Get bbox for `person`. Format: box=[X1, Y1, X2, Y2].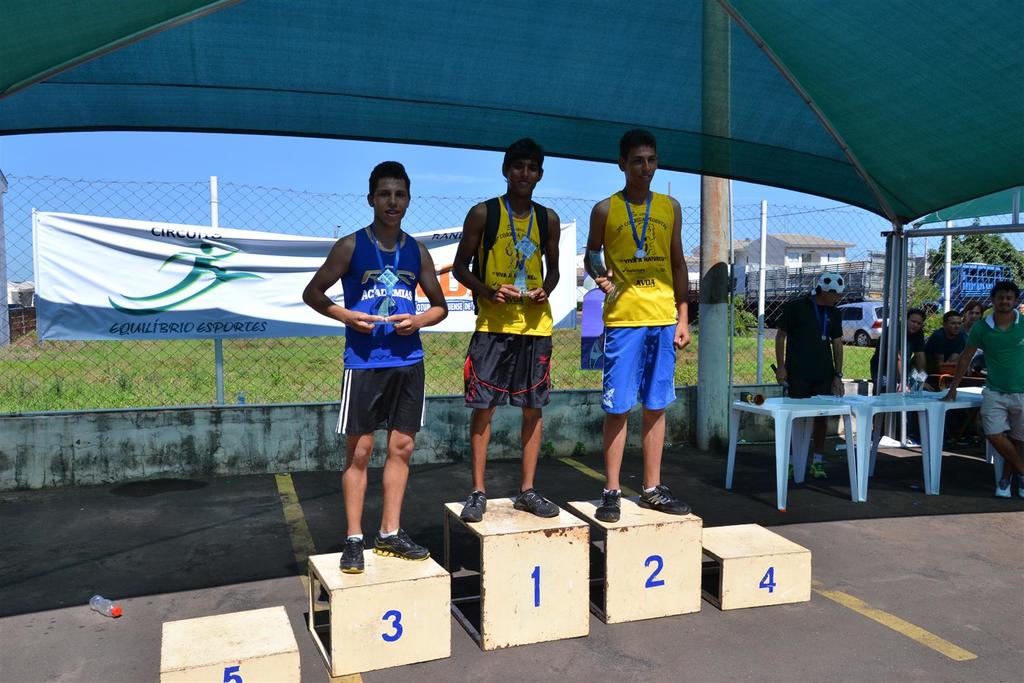
box=[304, 165, 447, 582].
